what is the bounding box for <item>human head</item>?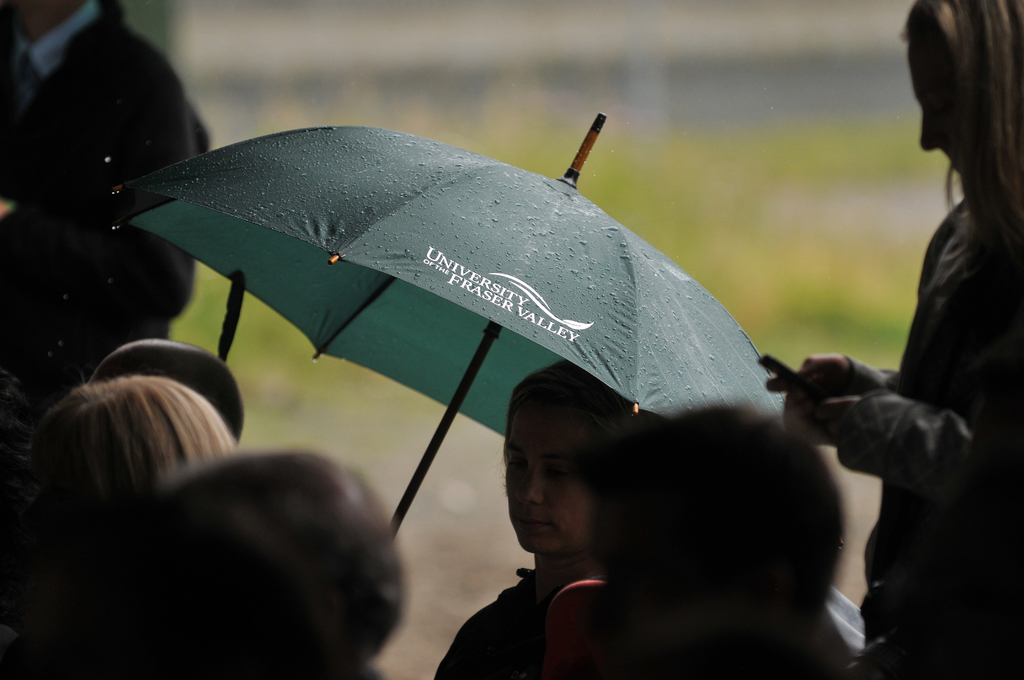
bbox=[177, 449, 413, 663].
